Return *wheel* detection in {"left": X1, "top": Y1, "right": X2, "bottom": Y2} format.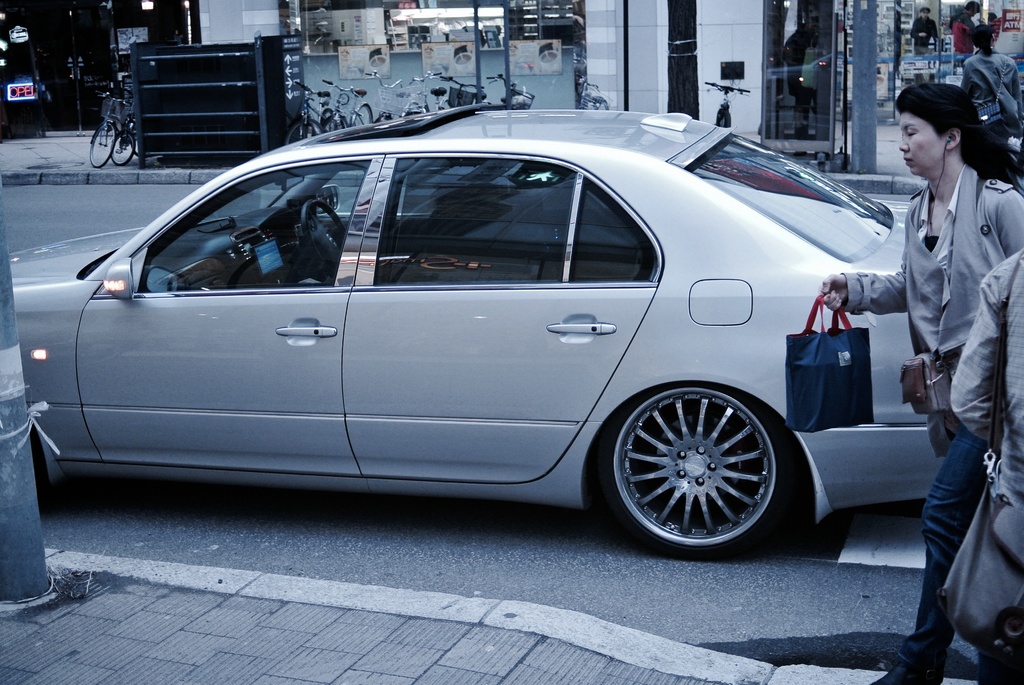
{"left": 286, "top": 119, "right": 321, "bottom": 144}.
